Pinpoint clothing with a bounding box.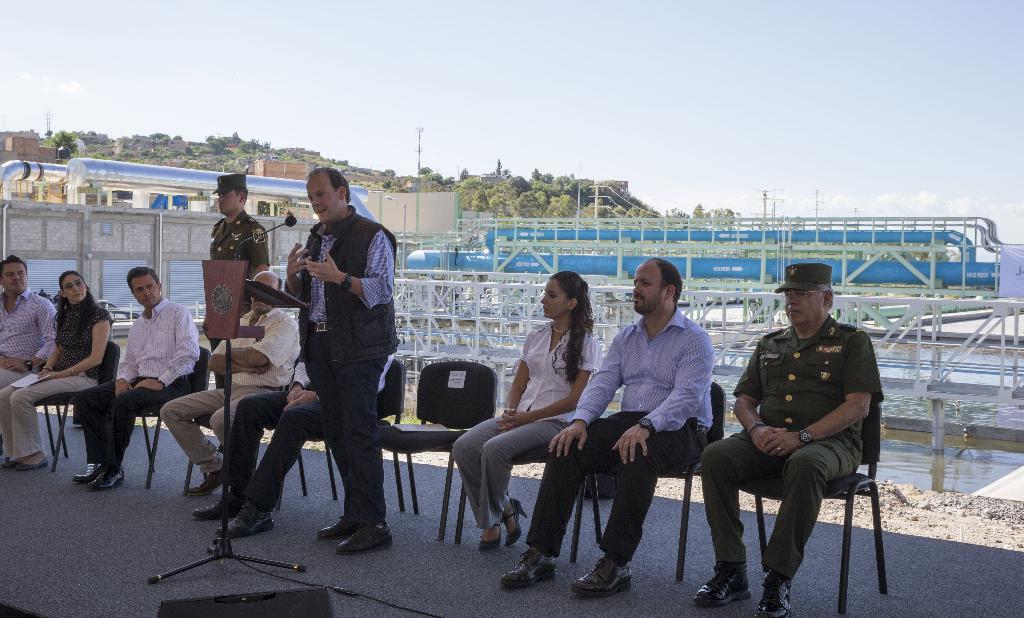
locate(205, 217, 274, 330).
